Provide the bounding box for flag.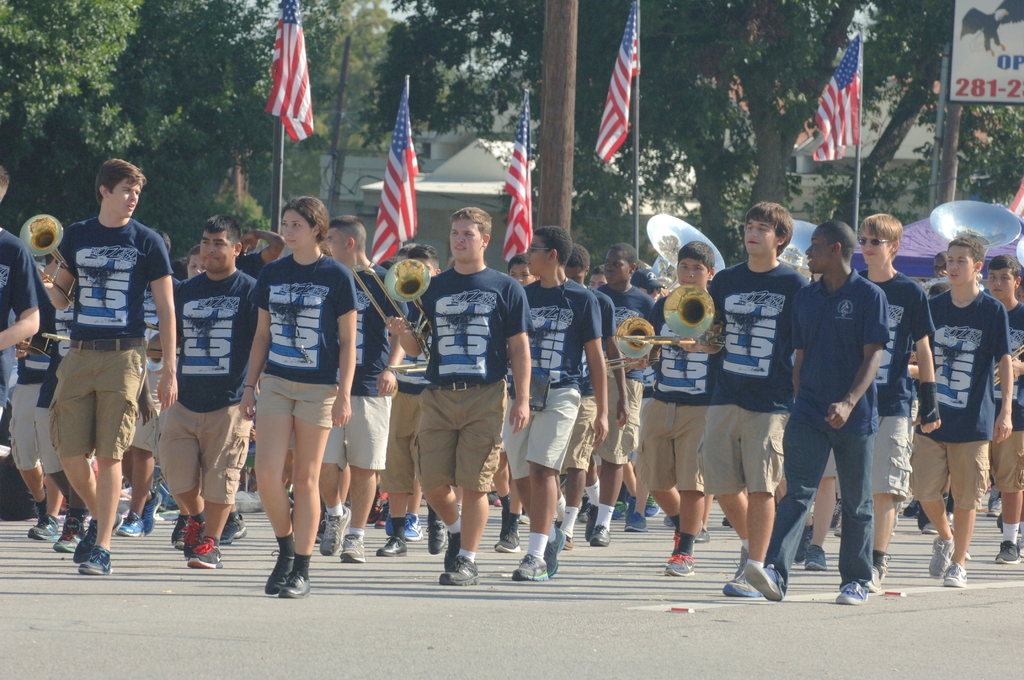
<region>371, 92, 417, 273</region>.
